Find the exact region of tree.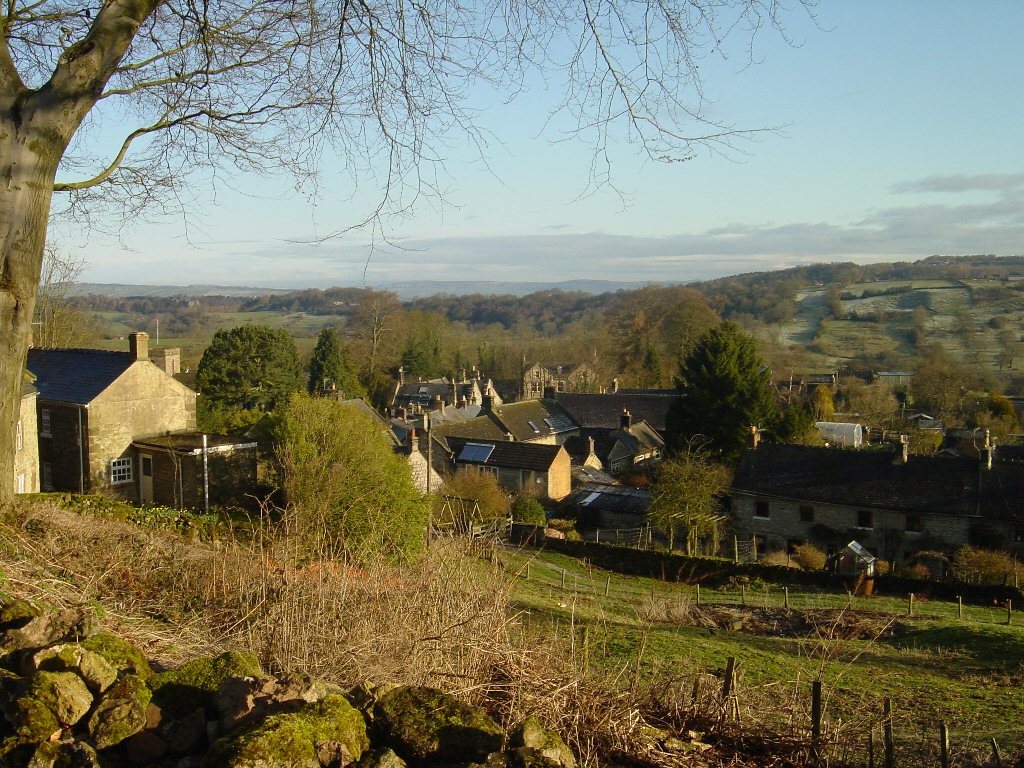
Exact region: [left=435, top=465, right=509, bottom=531].
